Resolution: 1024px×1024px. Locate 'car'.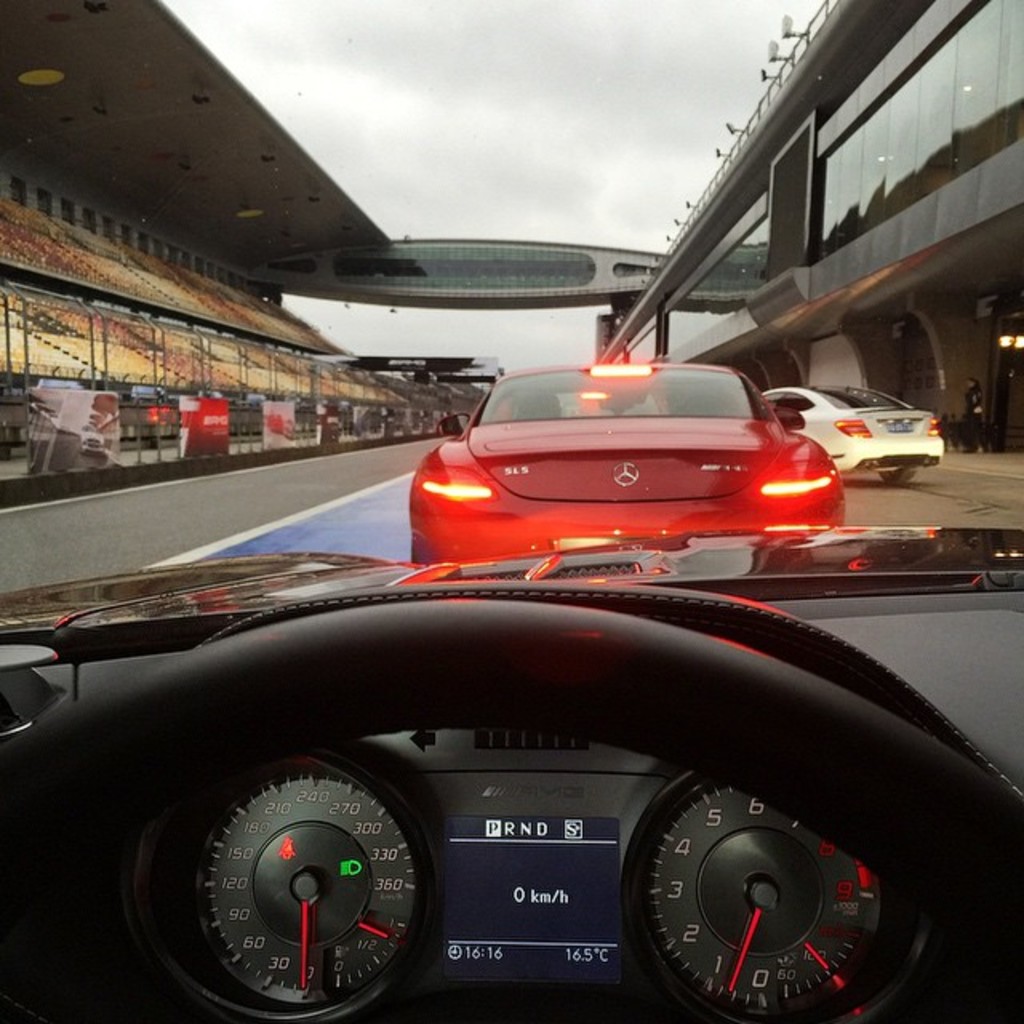
l=400, t=354, r=850, b=565.
